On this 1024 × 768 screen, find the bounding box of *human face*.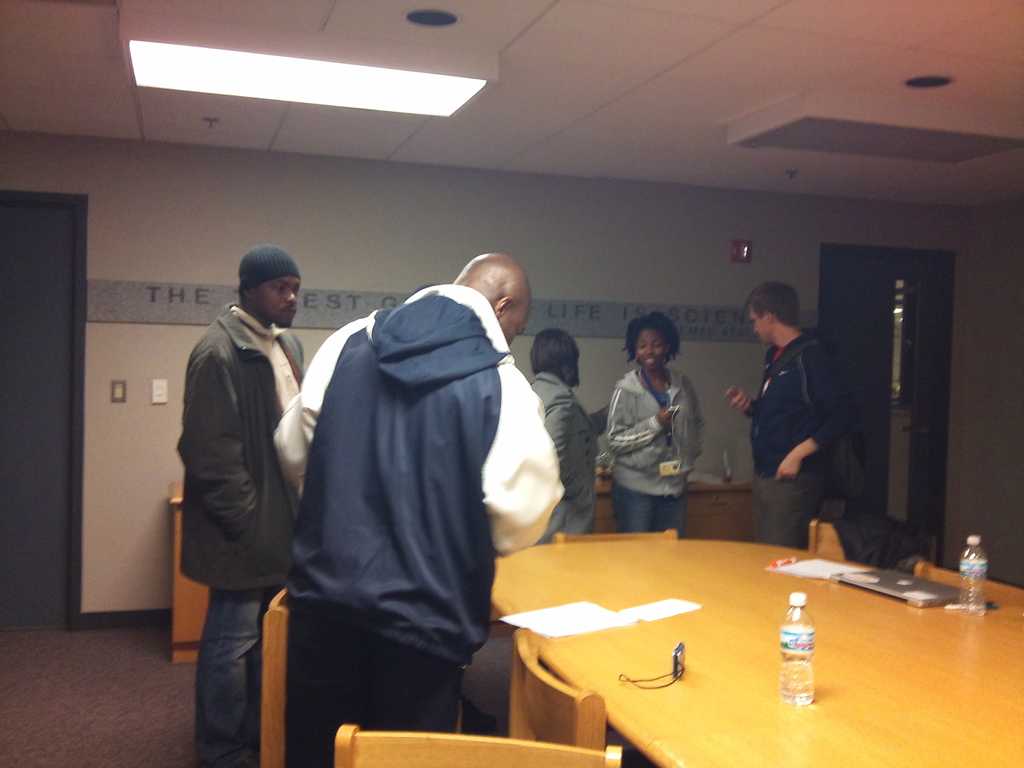
Bounding box: 258,275,301,324.
